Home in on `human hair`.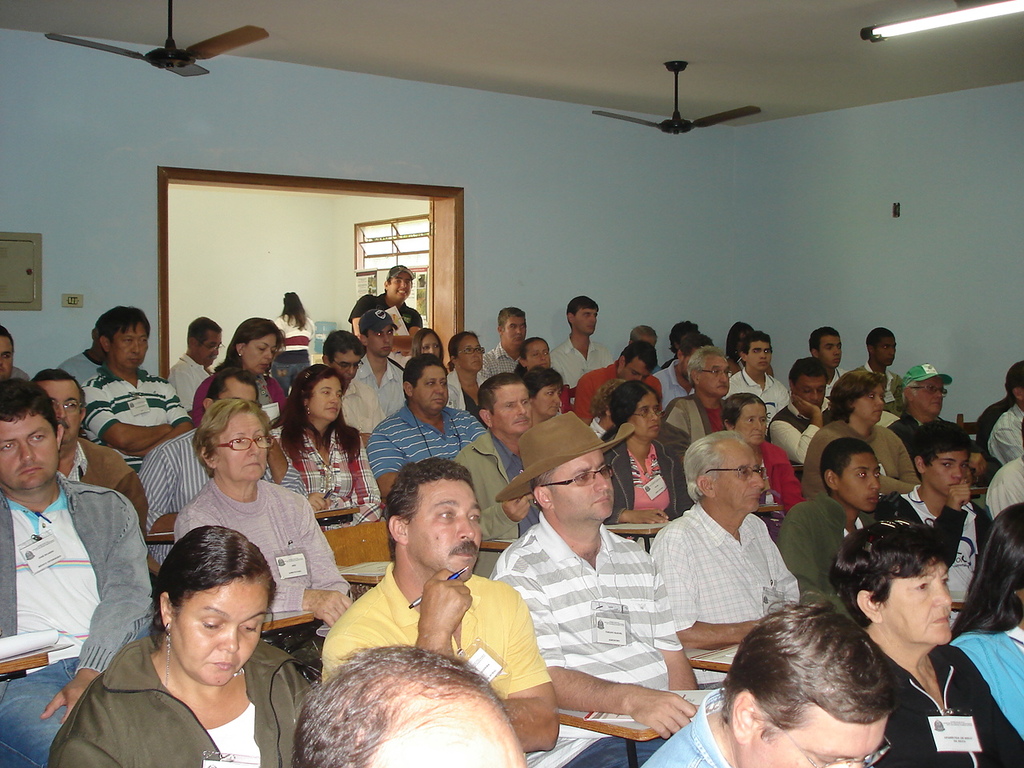
Homed in at {"x1": 358, "y1": 327, "x2": 369, "y2": 346}.
